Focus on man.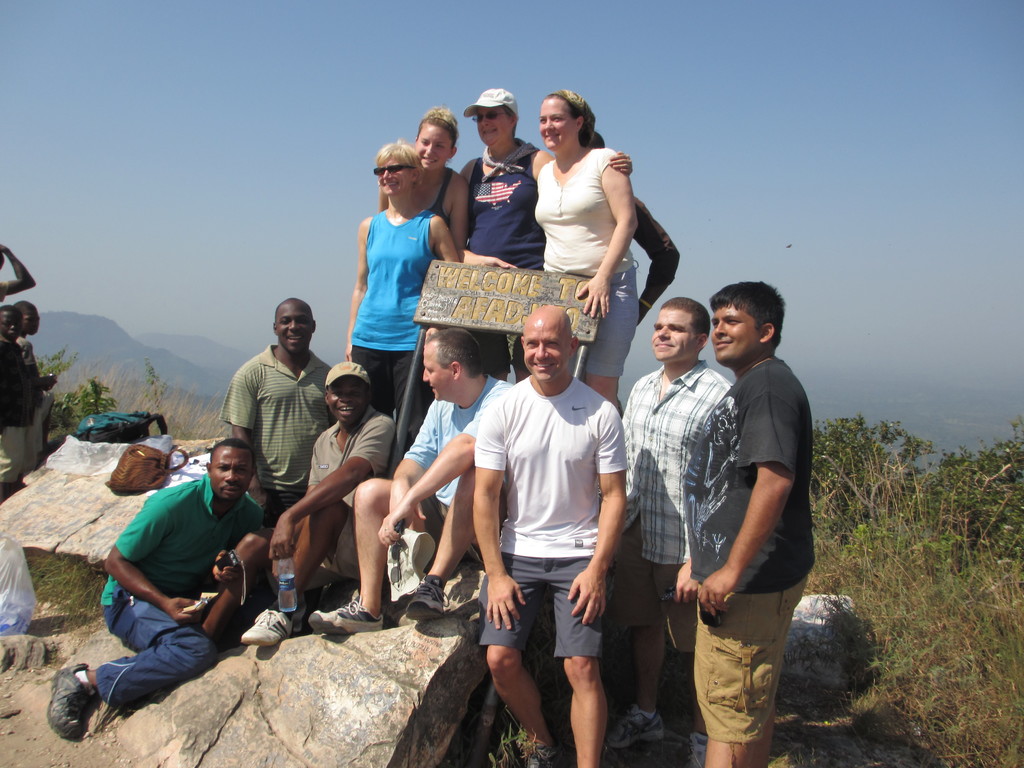
Focused at {"left": 462, "top": 305, "right": 627, "bottom": 767}.
